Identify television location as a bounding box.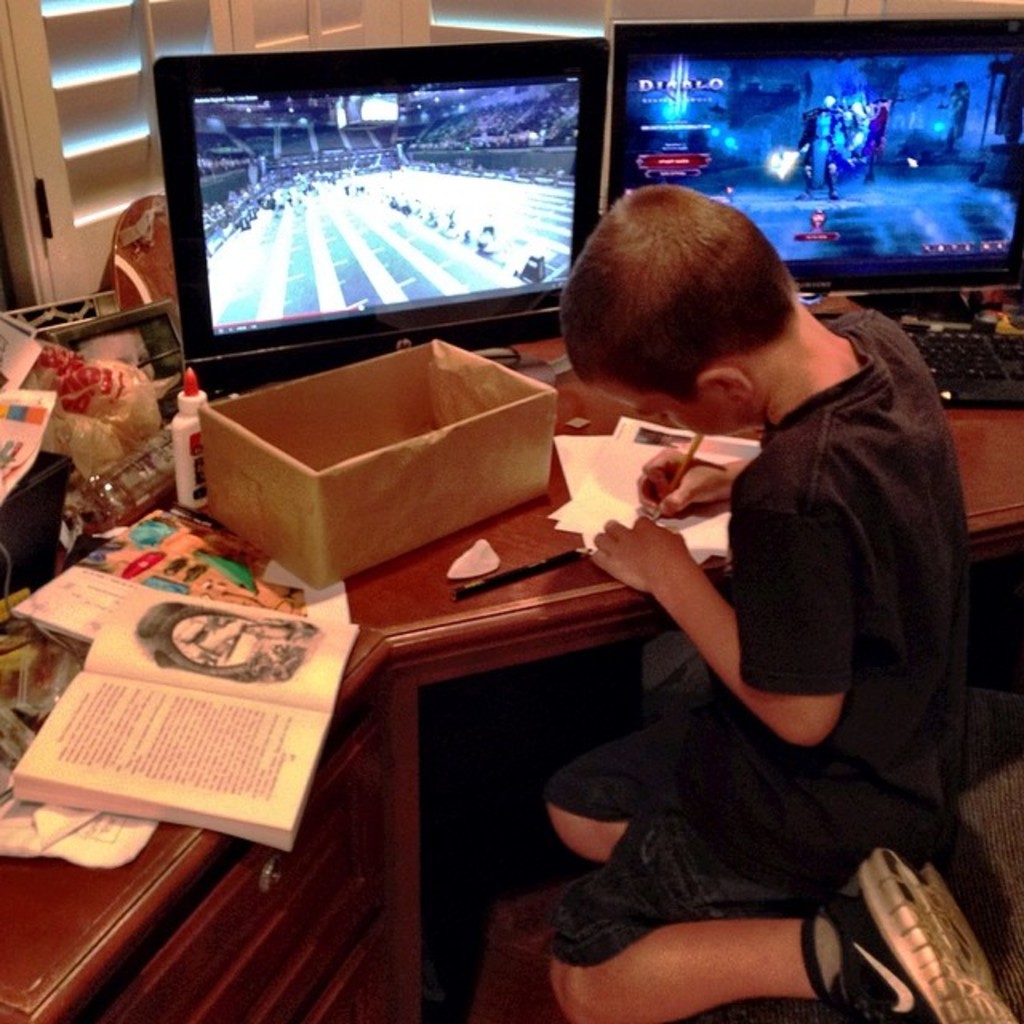
select_region(154, 37, 611, 386).
